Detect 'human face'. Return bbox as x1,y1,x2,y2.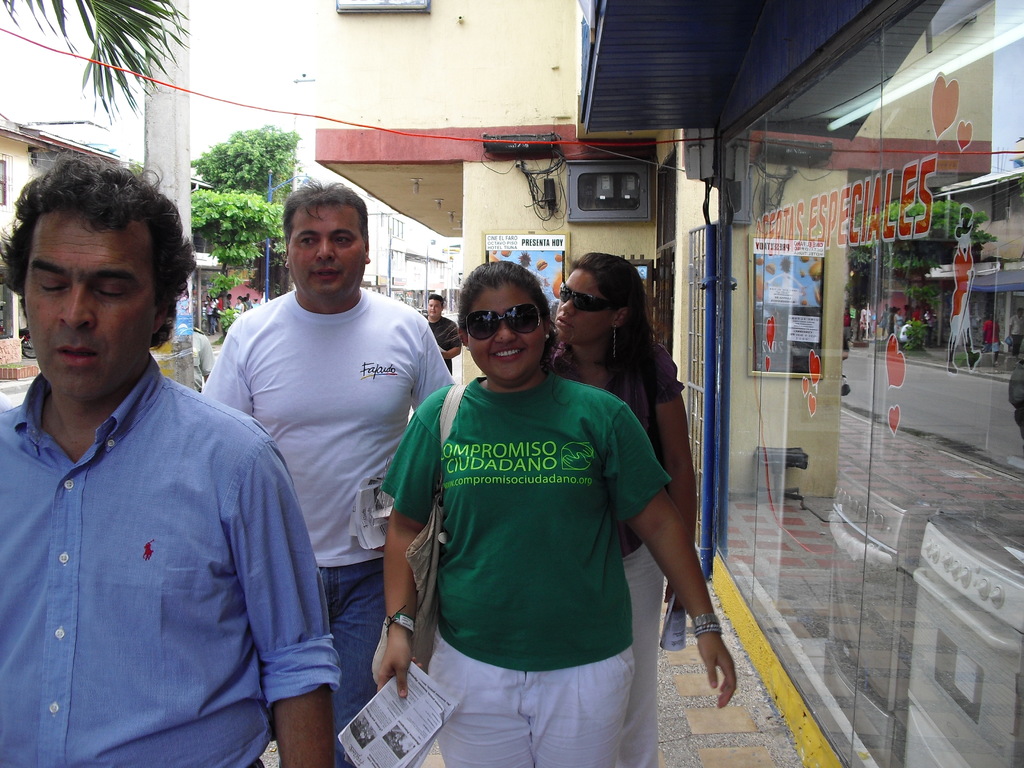
427,300,440,320.
